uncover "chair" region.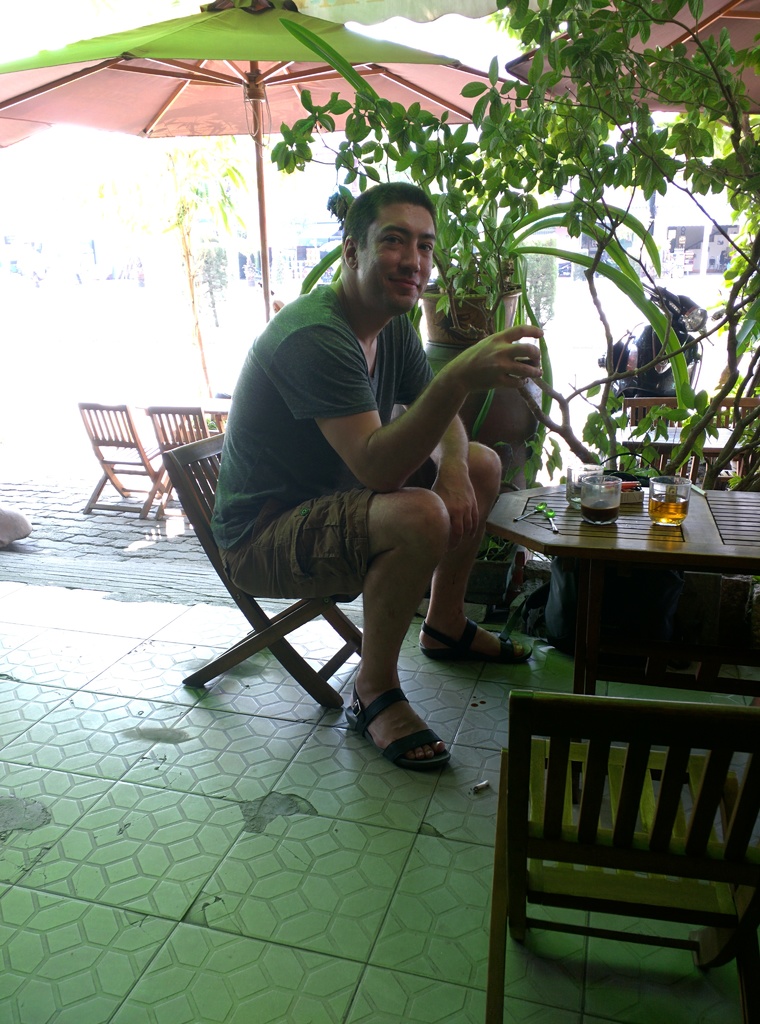
Uncovered: crop(157, 429, 369, 714).
